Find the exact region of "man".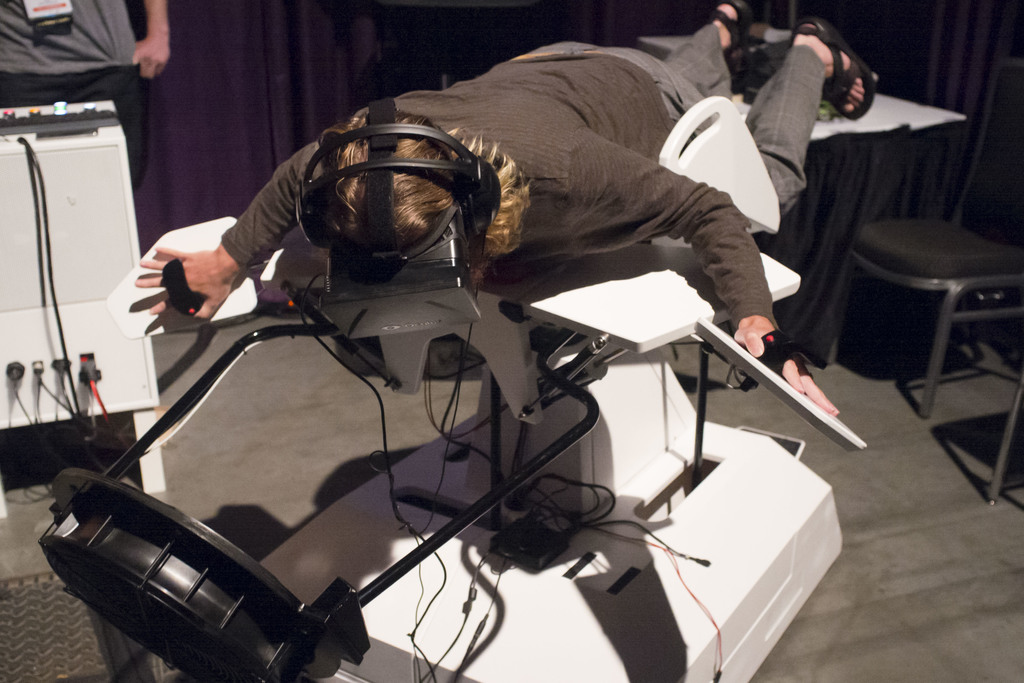
Exact region: left=132, top=10, right=877, bottom=418.
